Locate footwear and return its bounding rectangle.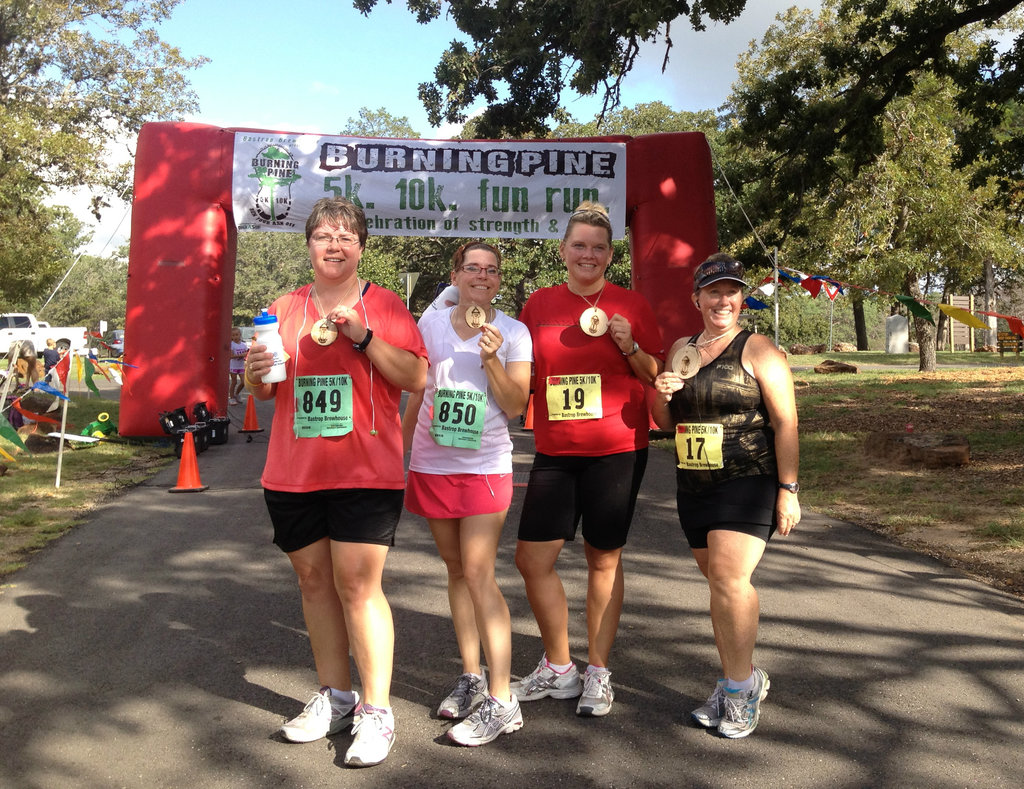
region(346, 703, 398, 764).
